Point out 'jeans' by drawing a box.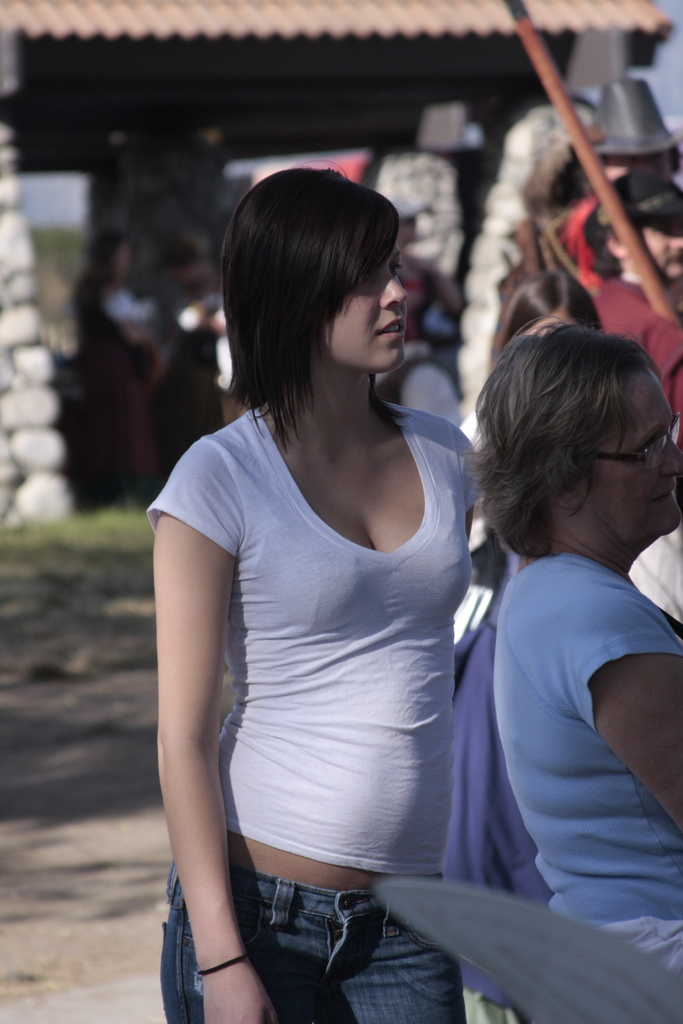
rect(154, 861, 464, 1023).
